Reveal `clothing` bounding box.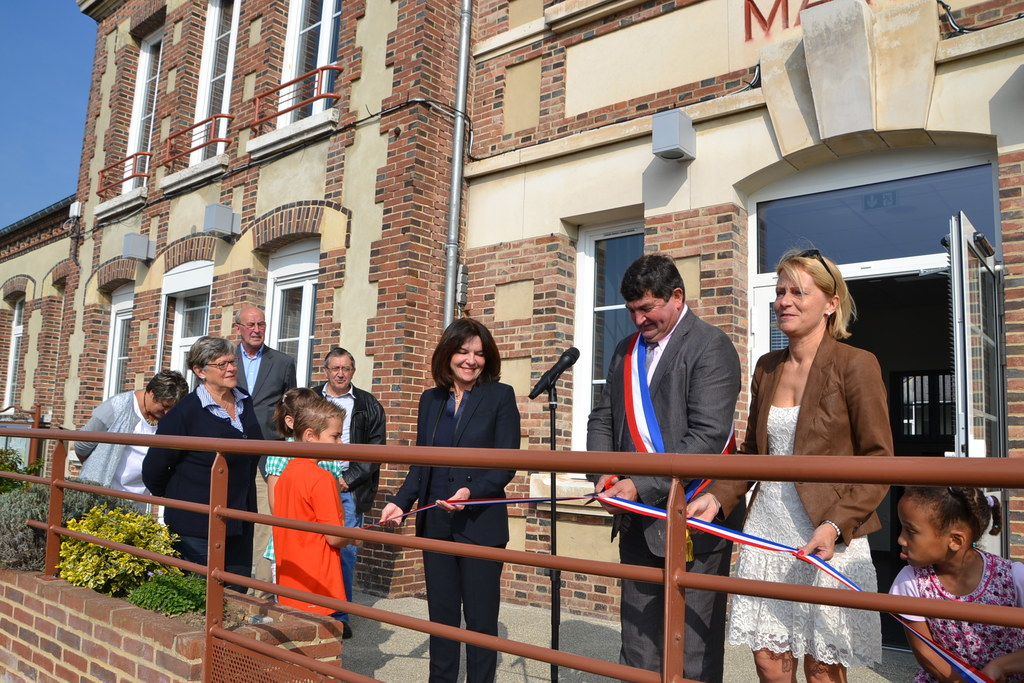
Revealed: 225:342:291:429.
